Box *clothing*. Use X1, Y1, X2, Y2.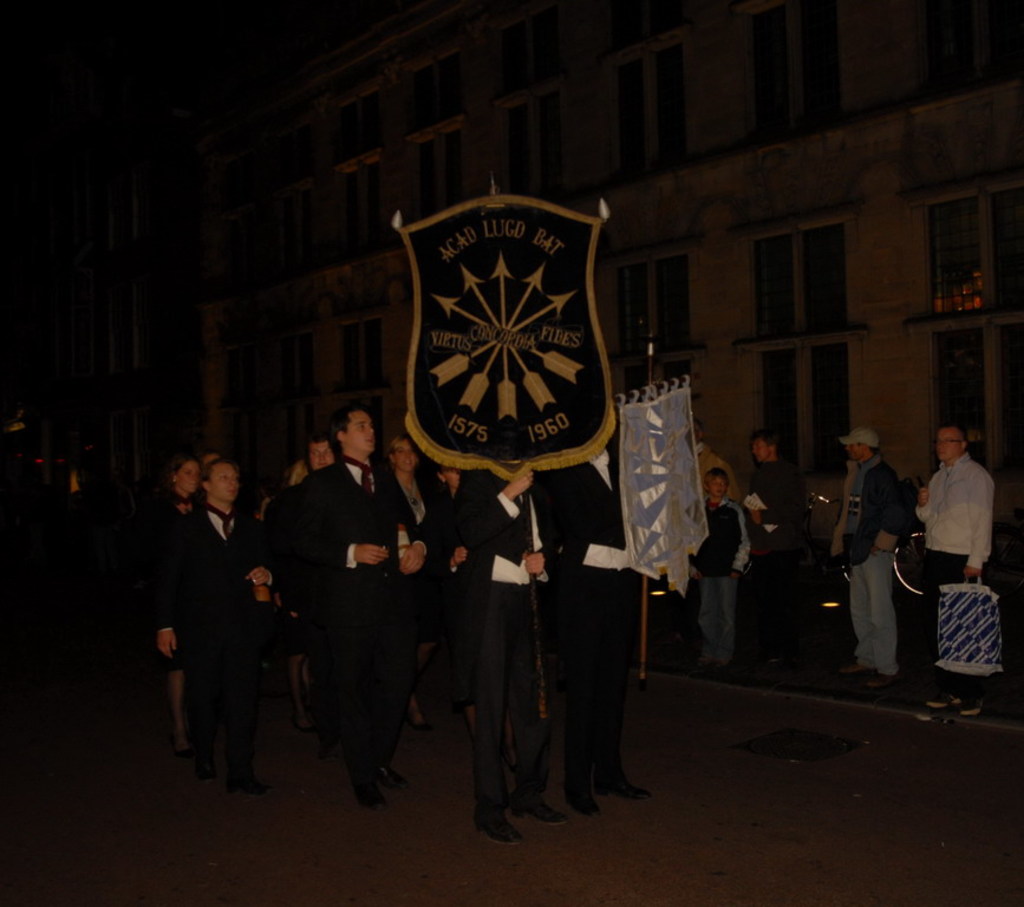
547, 465, 654, 790.
